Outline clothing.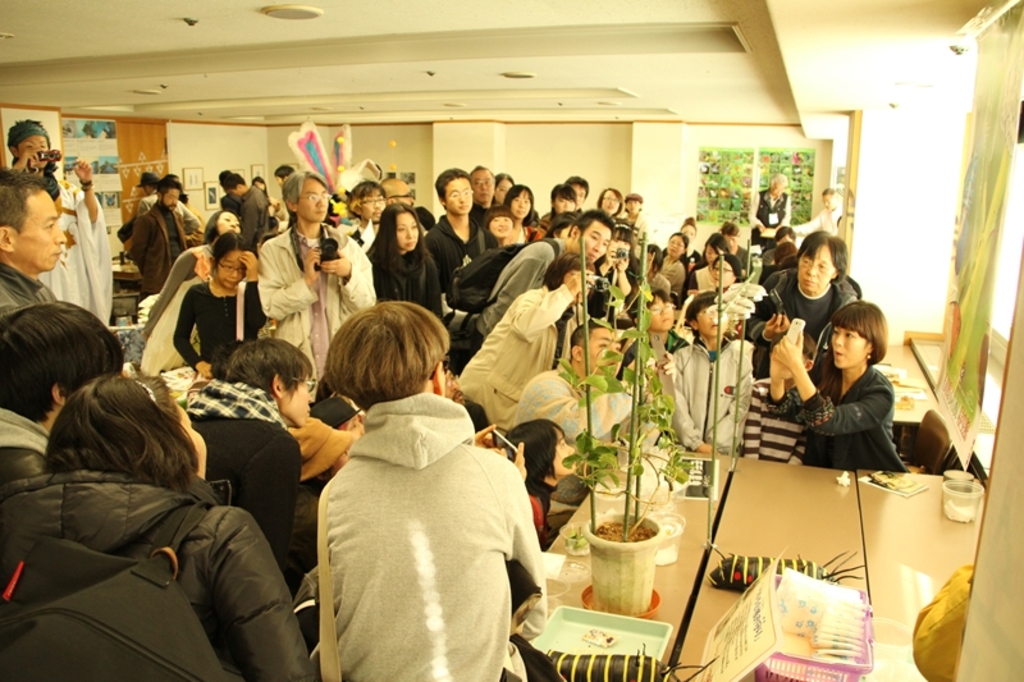
Outline: box=[758, 348, 914, 476].
